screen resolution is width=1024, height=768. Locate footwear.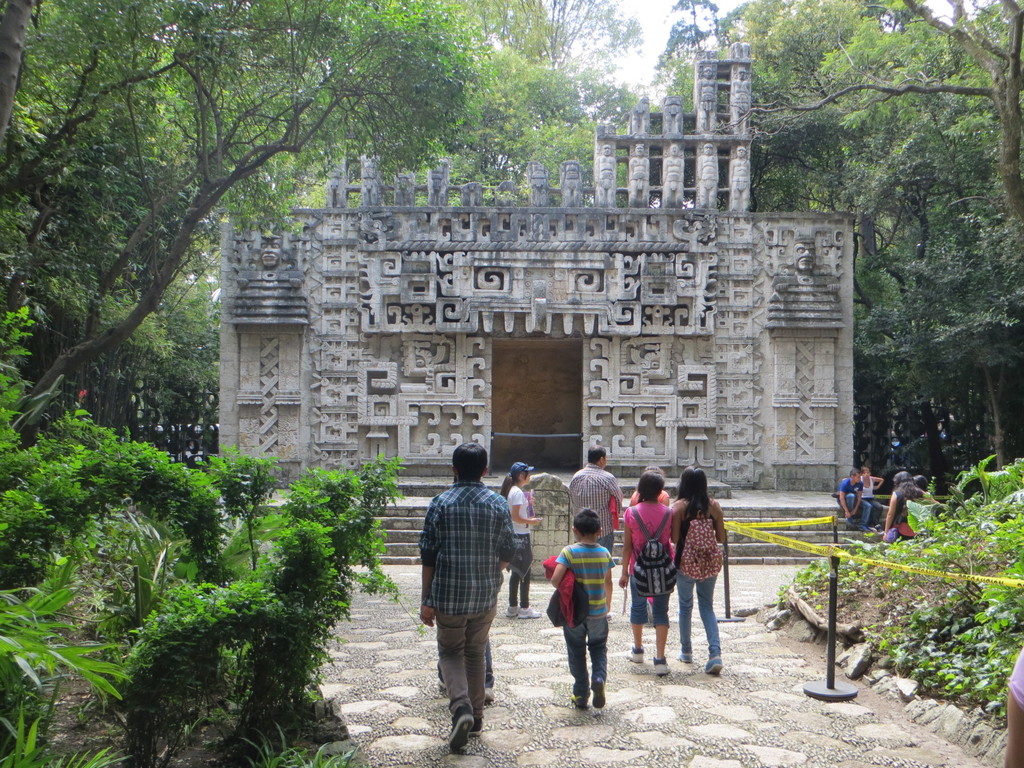
box(482, 685, 495, 704).
